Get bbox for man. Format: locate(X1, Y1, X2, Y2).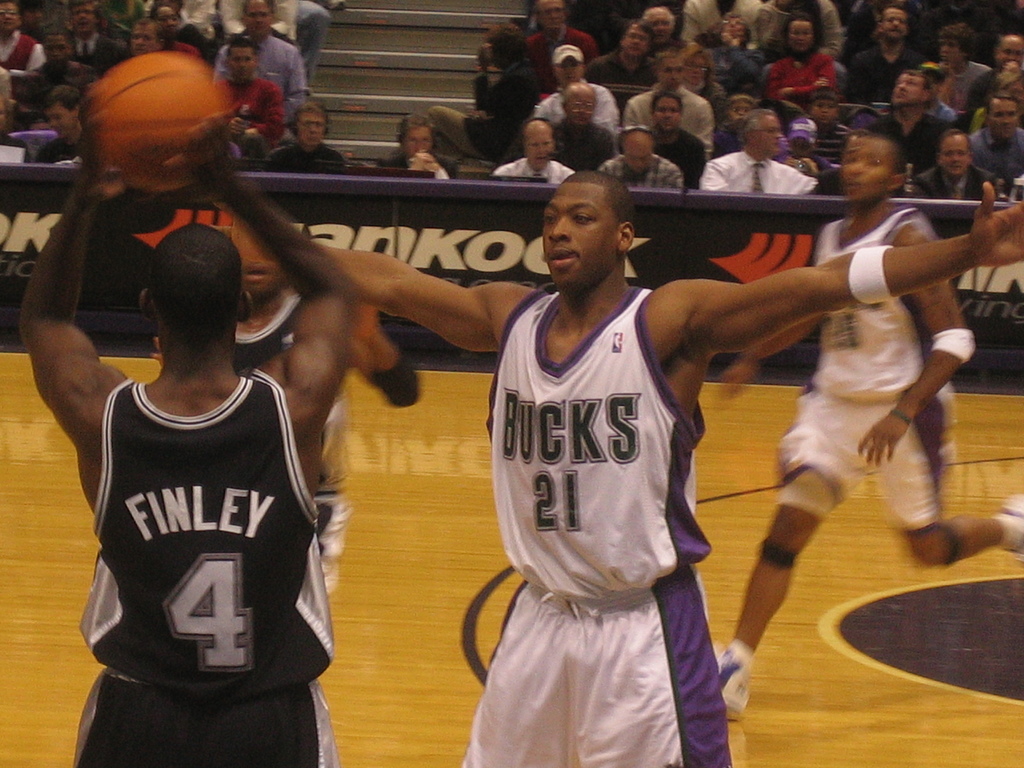
locate(223, 43, 292, 138).
